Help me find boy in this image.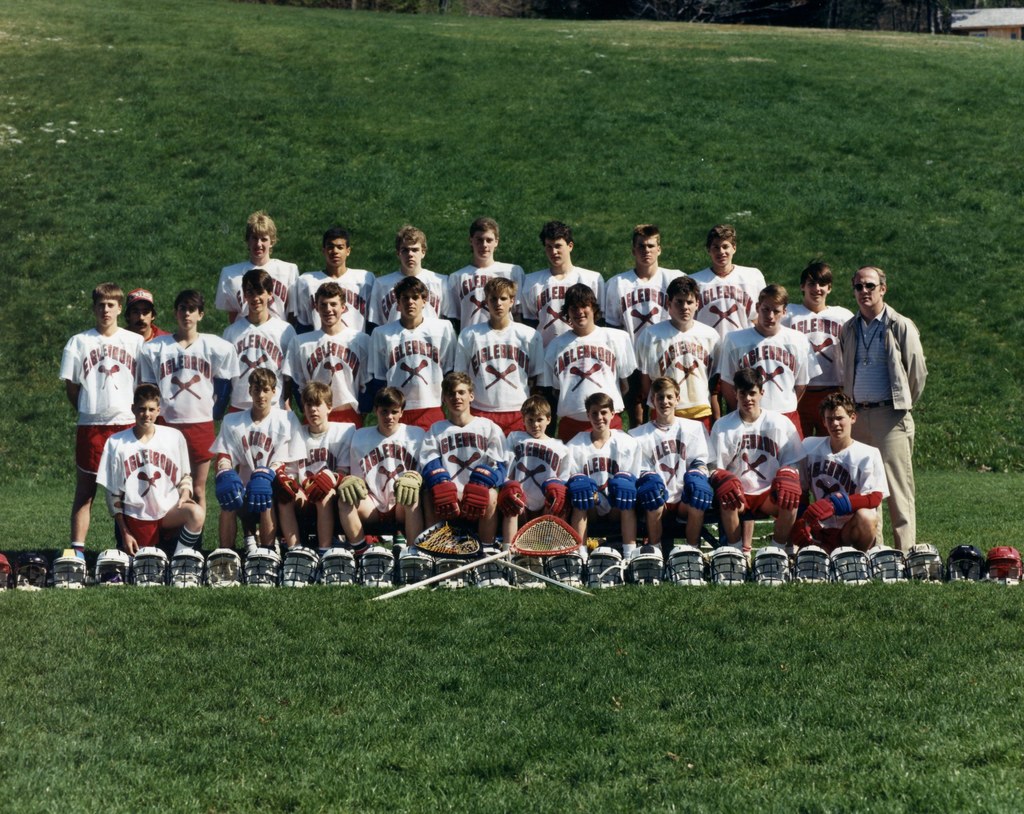
Found it: 520 220 605 346.
